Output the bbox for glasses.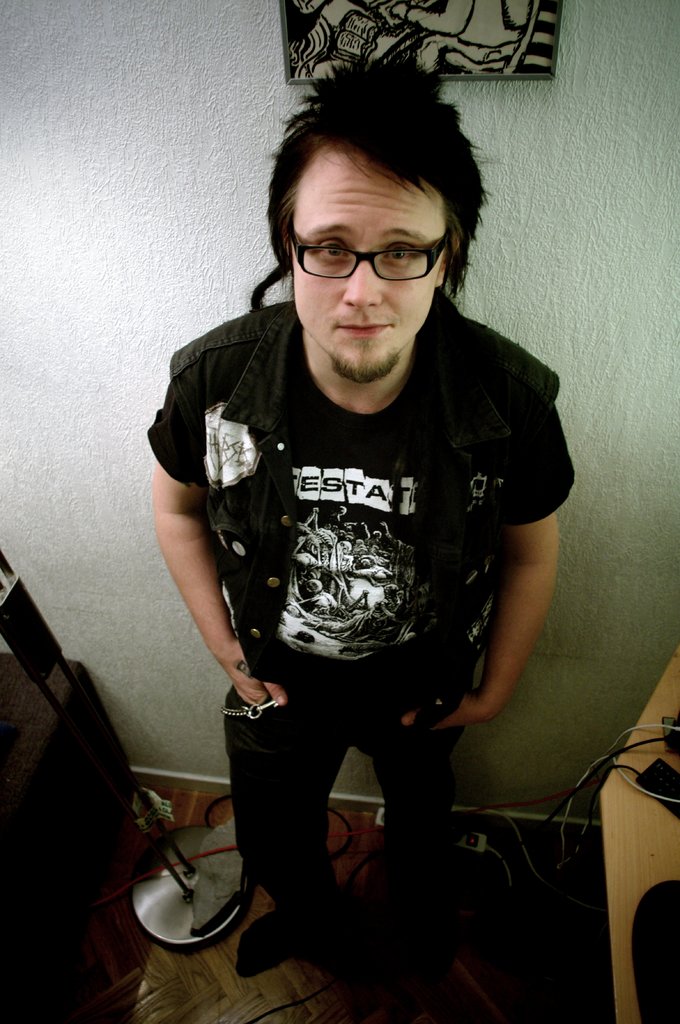
bbox=[280, 220, 466, 283].
